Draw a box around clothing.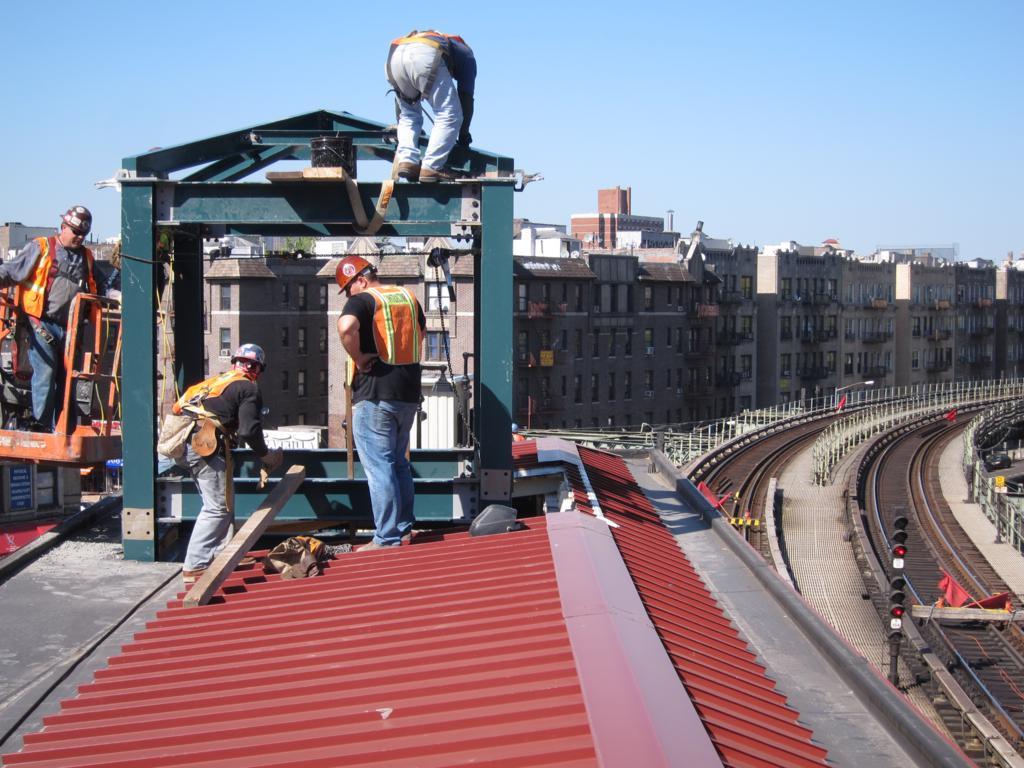
bbox=(5, 232, 91, 418).
